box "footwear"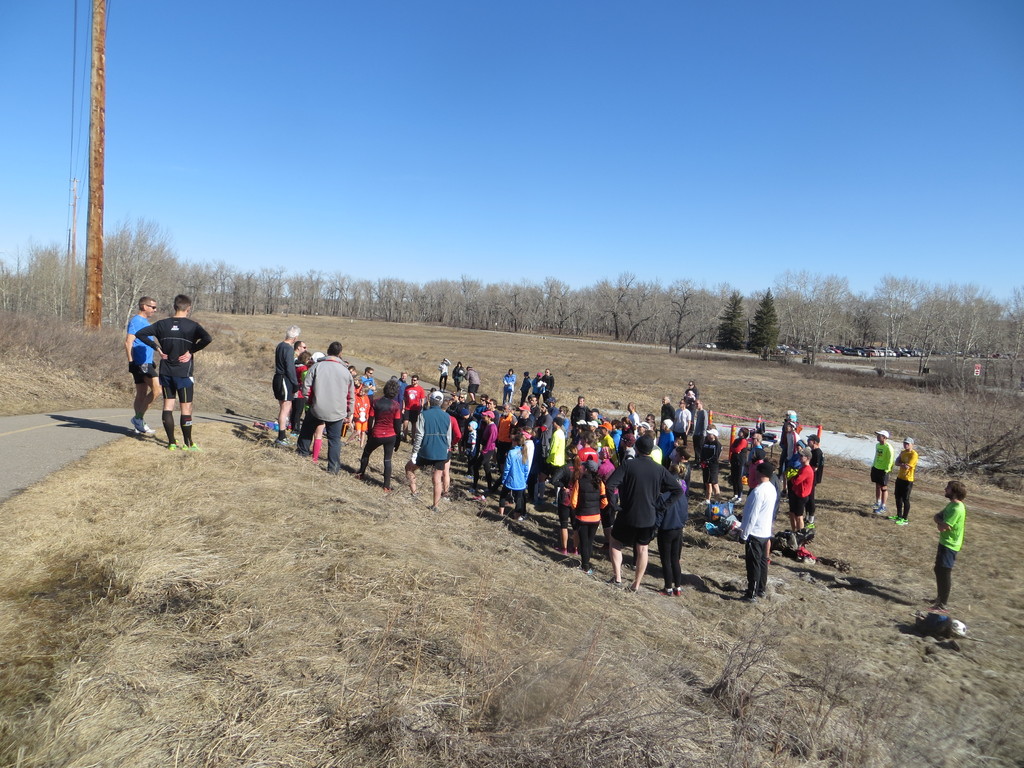
detection(570, 564, 593, 574)
